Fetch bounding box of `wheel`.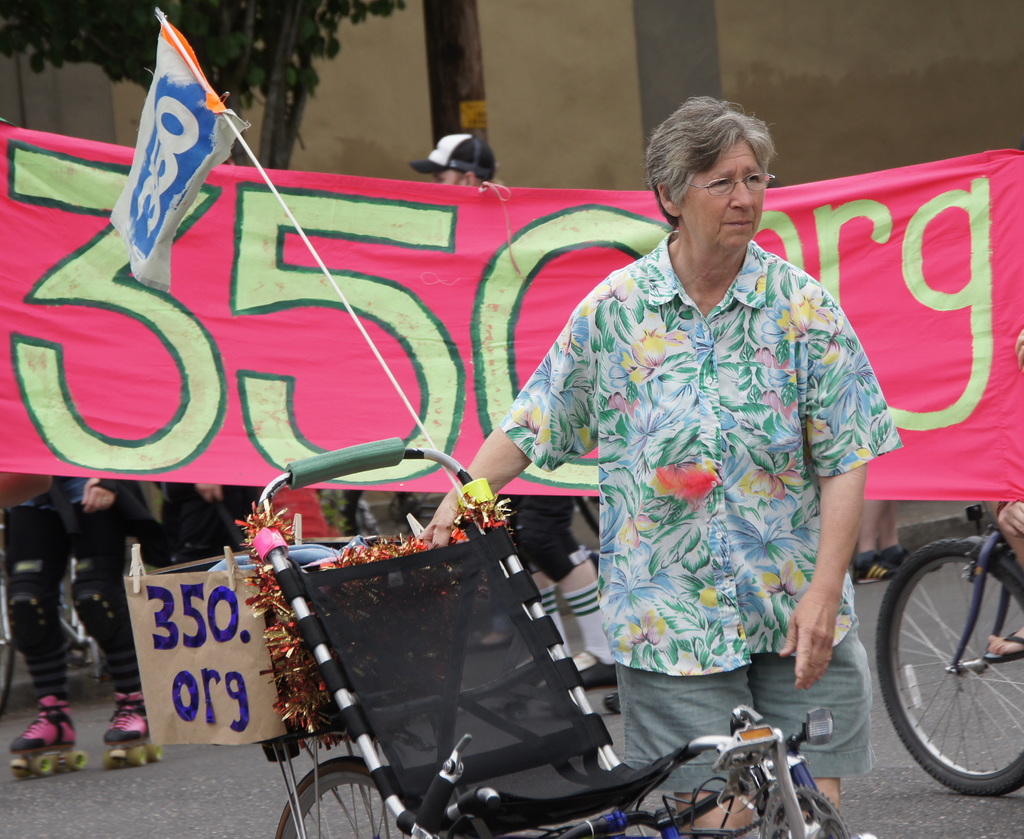
Bbox: bbox=(148, 737, 164, 763).
